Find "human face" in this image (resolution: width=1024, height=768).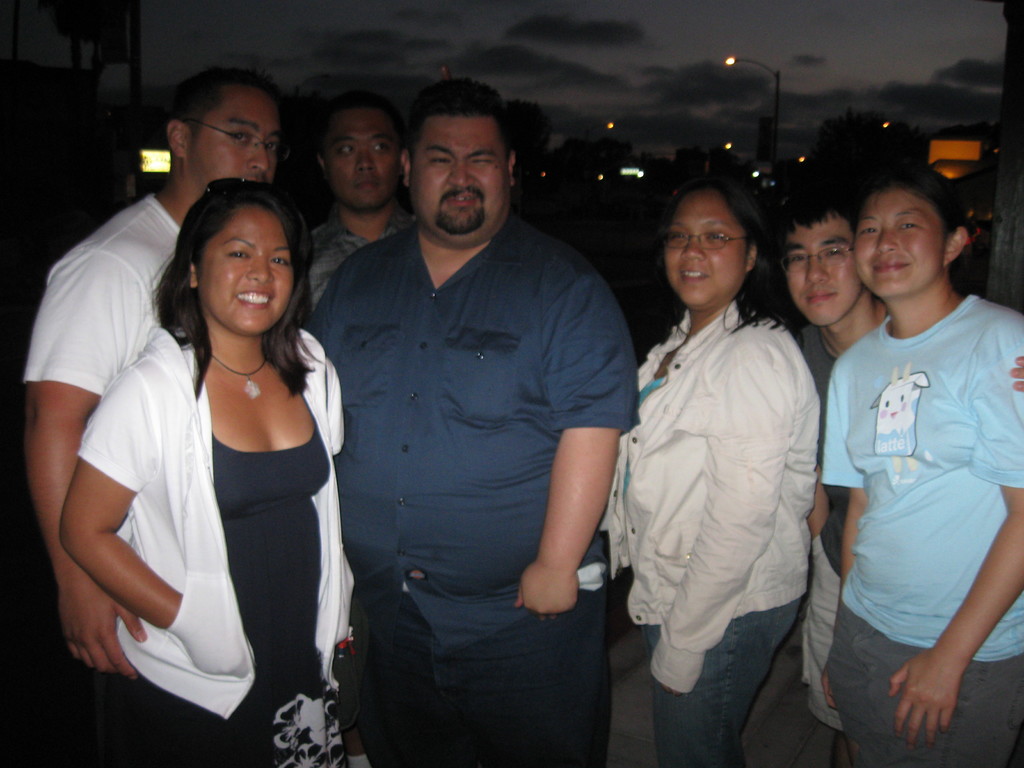
bbox=(787, 218, 864, 331).
